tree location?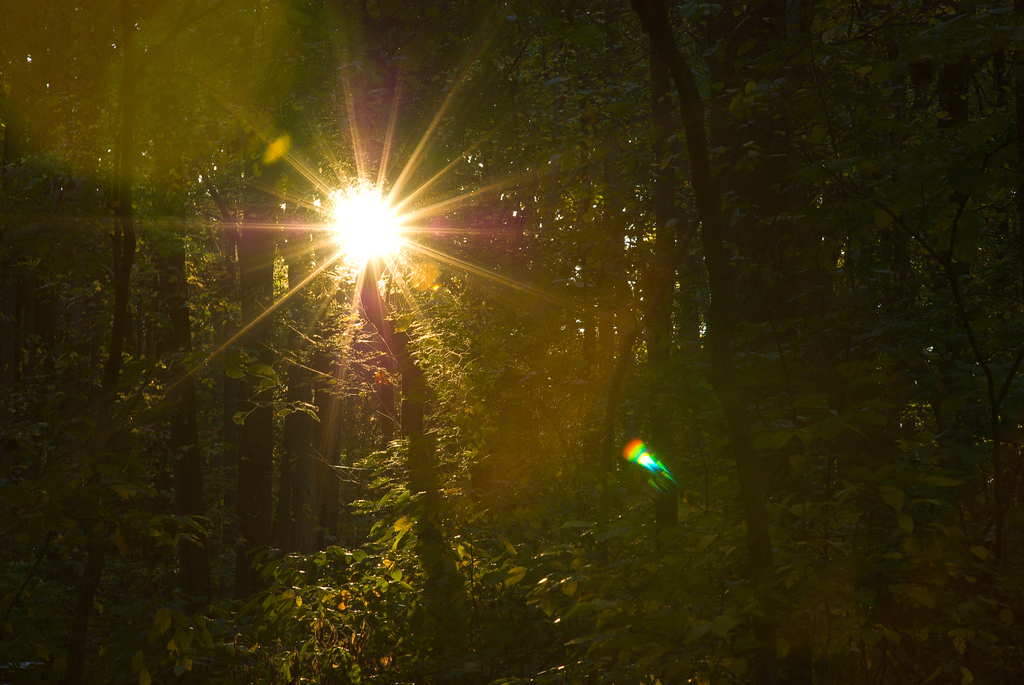
BBox(876, 0, 1023, 626)
